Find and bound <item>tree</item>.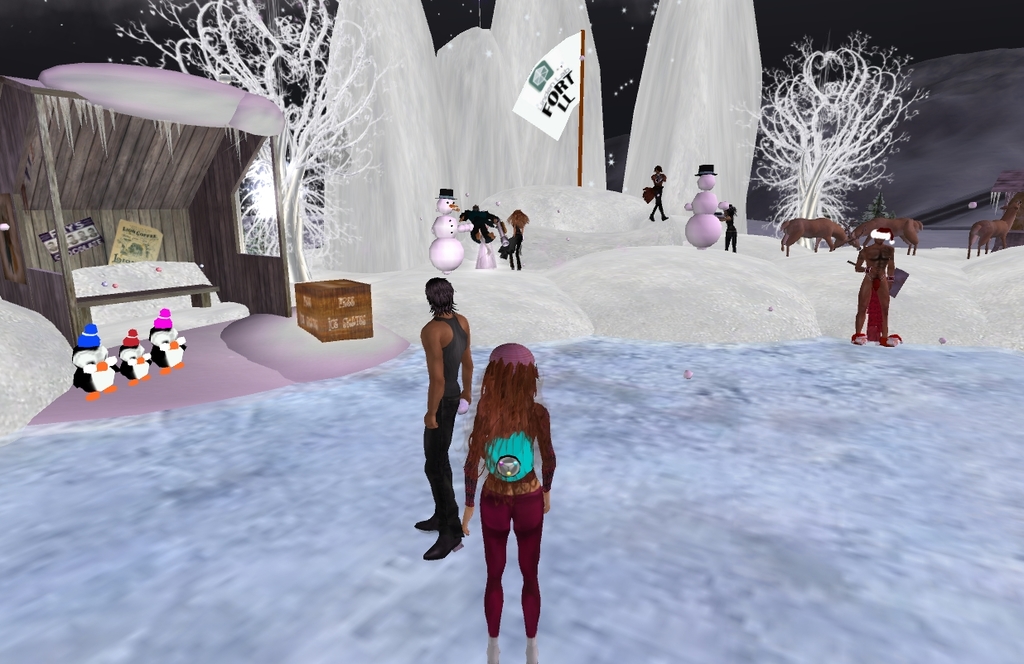
Bound: l=113, t=0, r=400, b=281.
